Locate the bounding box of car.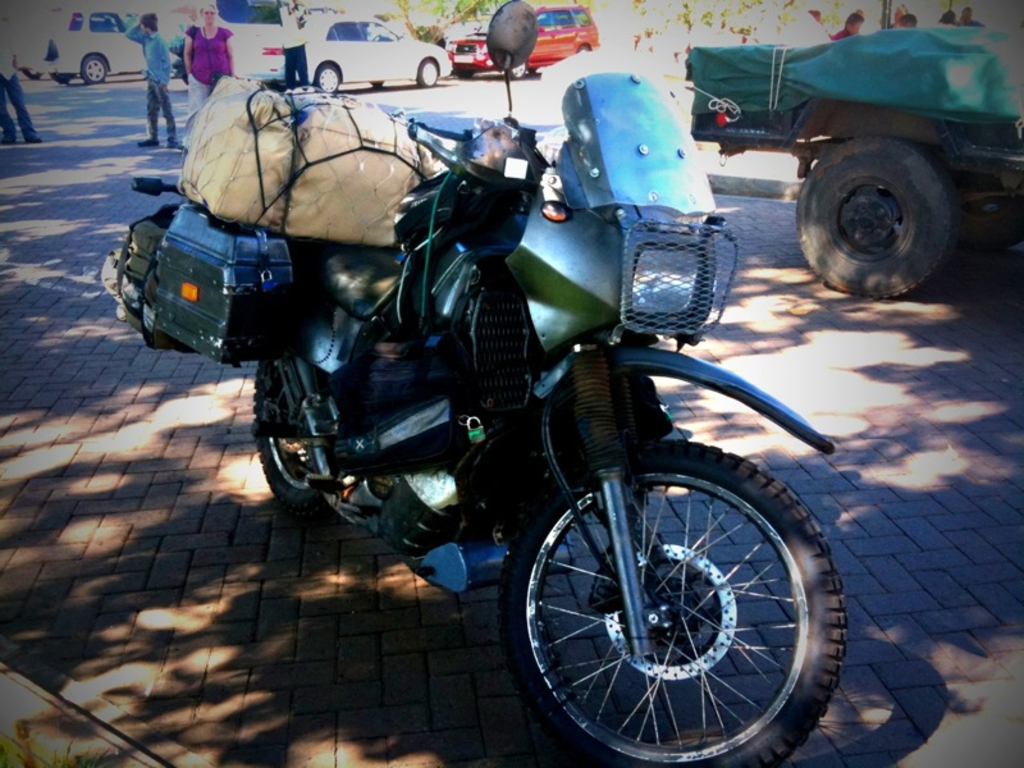
Bounding box: left=447, top=0, right=598, bottom=78.
